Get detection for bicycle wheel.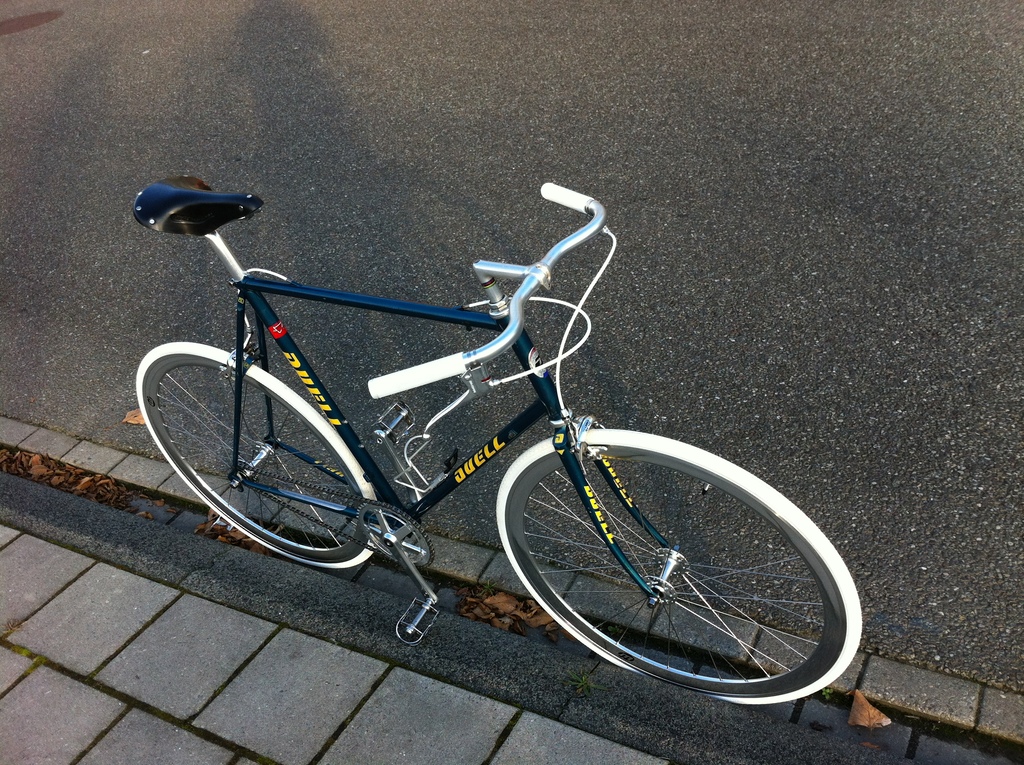
Detection: box(136, 342, 373, 572).
